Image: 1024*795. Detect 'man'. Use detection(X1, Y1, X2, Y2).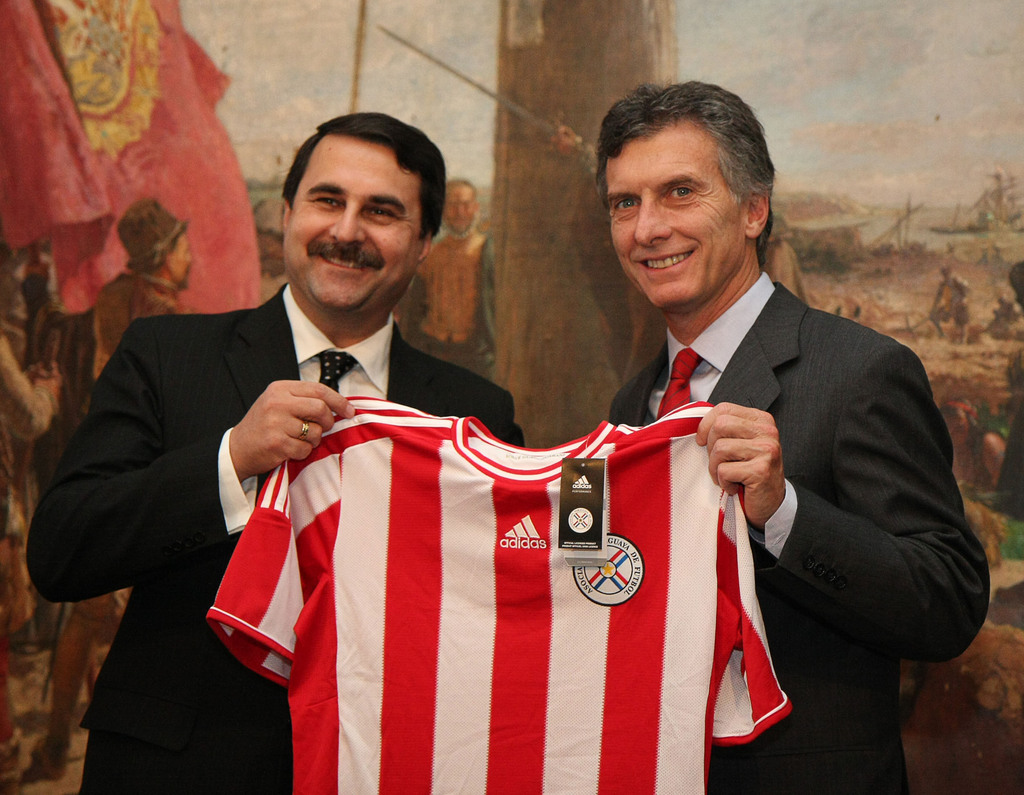
detection(388, 179, 493, 378).
